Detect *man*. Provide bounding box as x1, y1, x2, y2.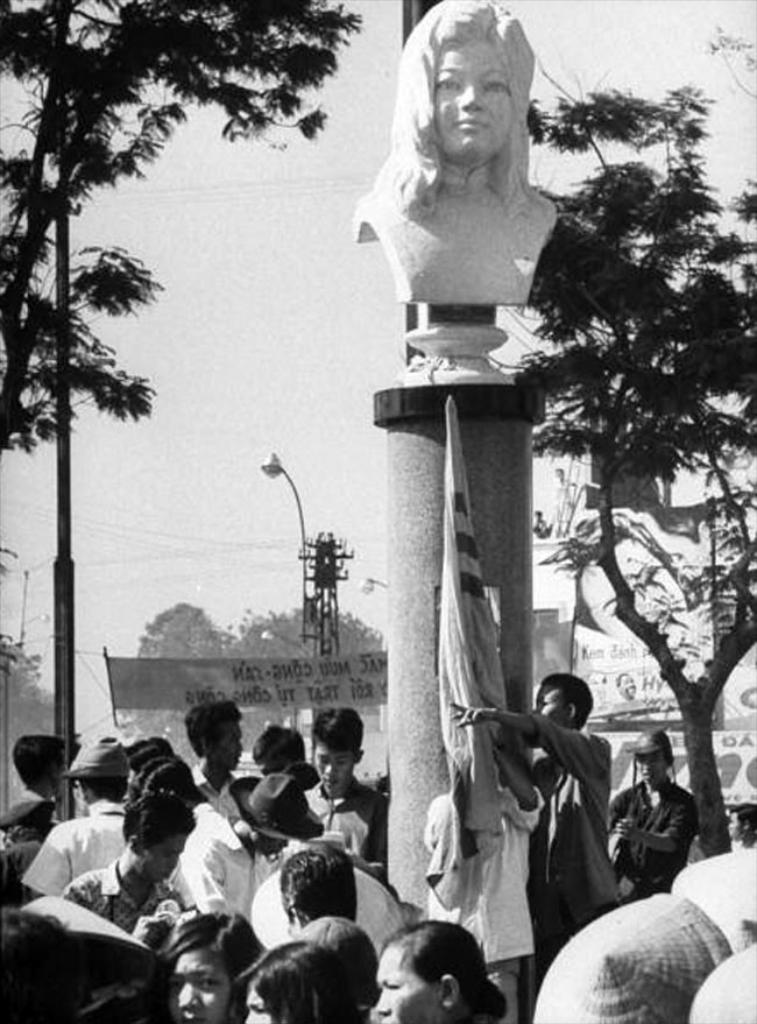
165, 774, 324, 921.
